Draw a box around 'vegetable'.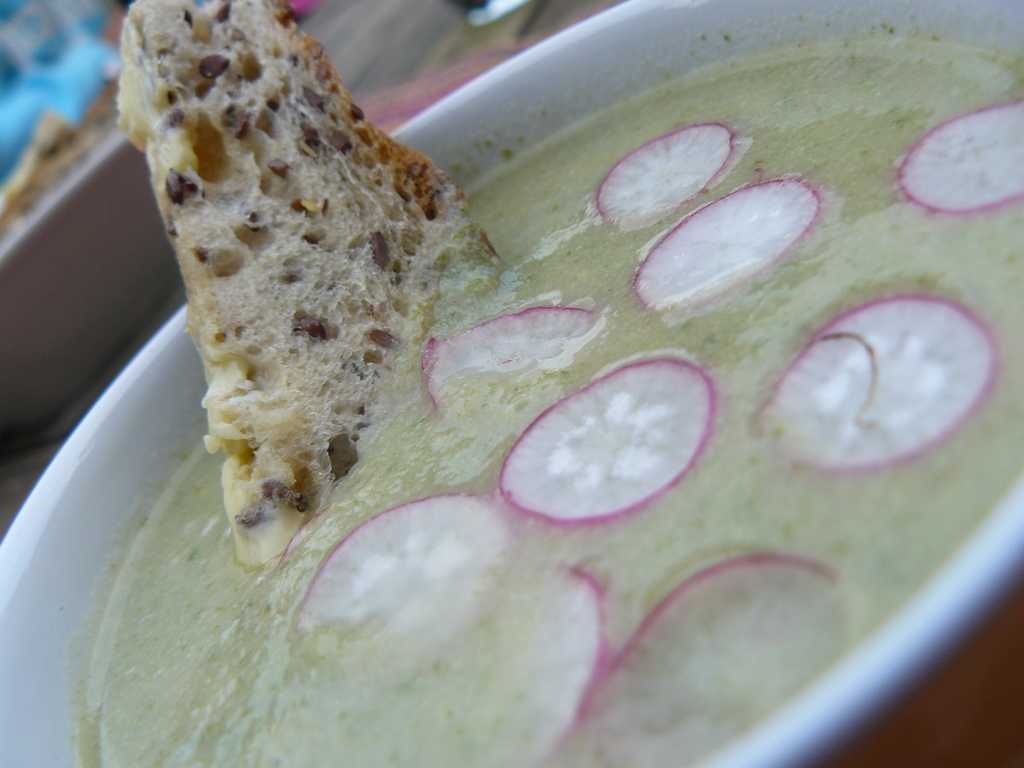
l=606, t=556, r=853, b=752.
